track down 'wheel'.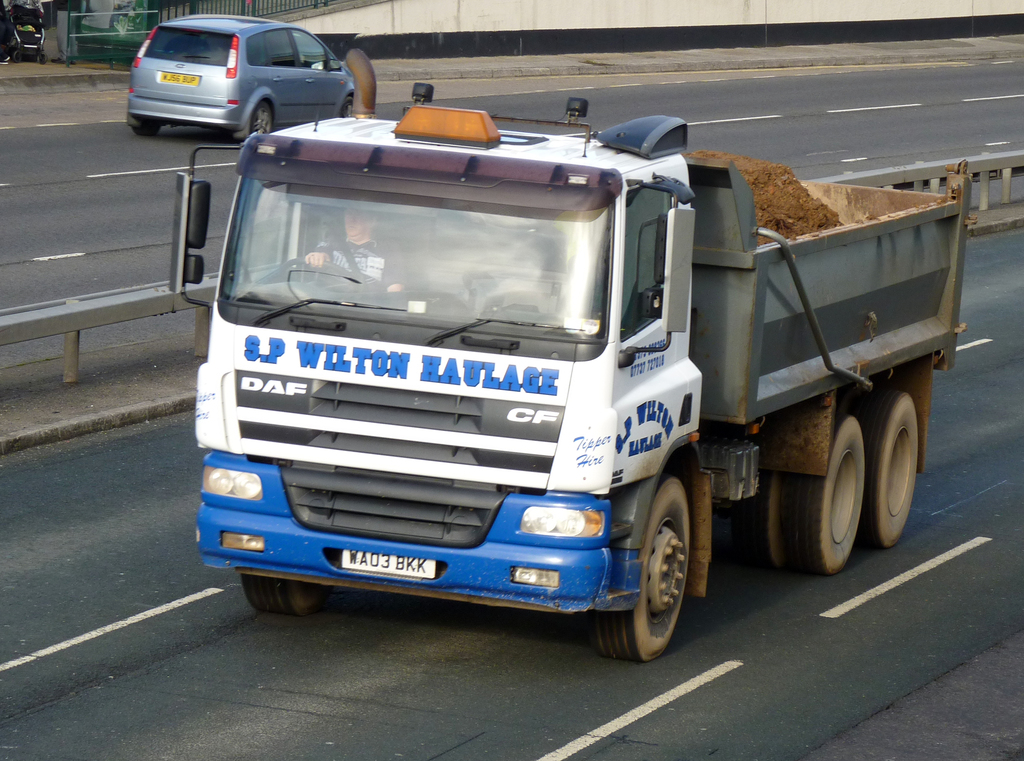
Tracked to select_region(731, 449, 796, 575).
